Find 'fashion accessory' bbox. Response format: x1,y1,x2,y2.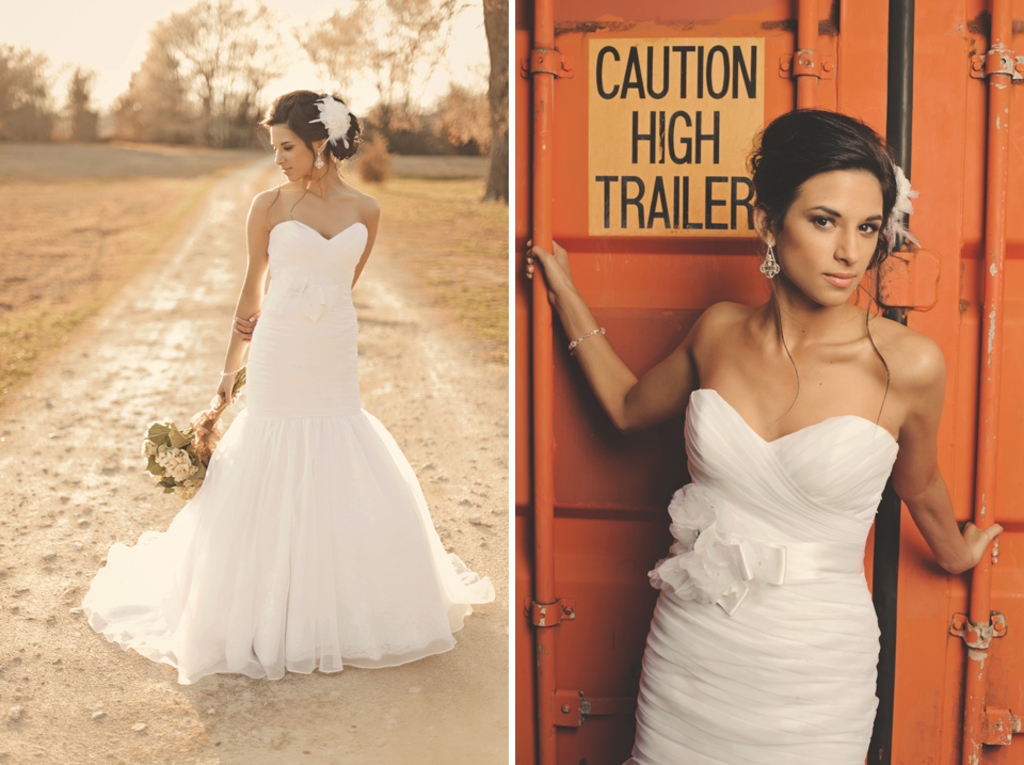
309,94,351,144.
